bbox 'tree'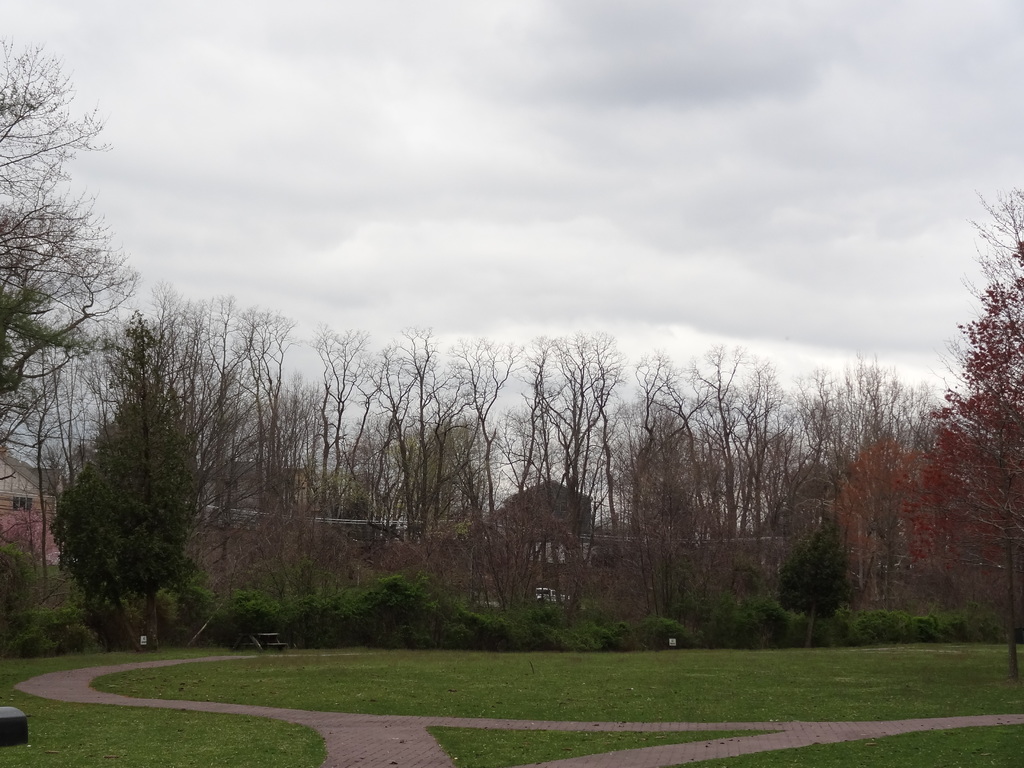
<box>54,341,208,657</box>
